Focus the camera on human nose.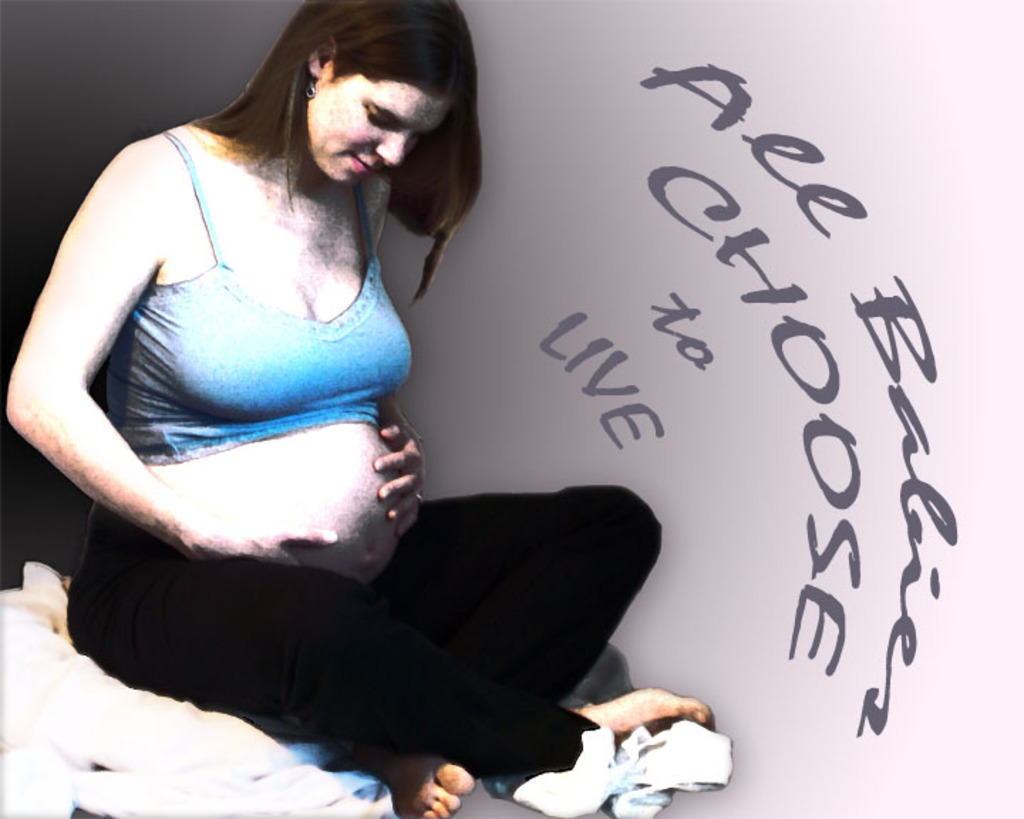
Focus region: [374,131,411,166].
